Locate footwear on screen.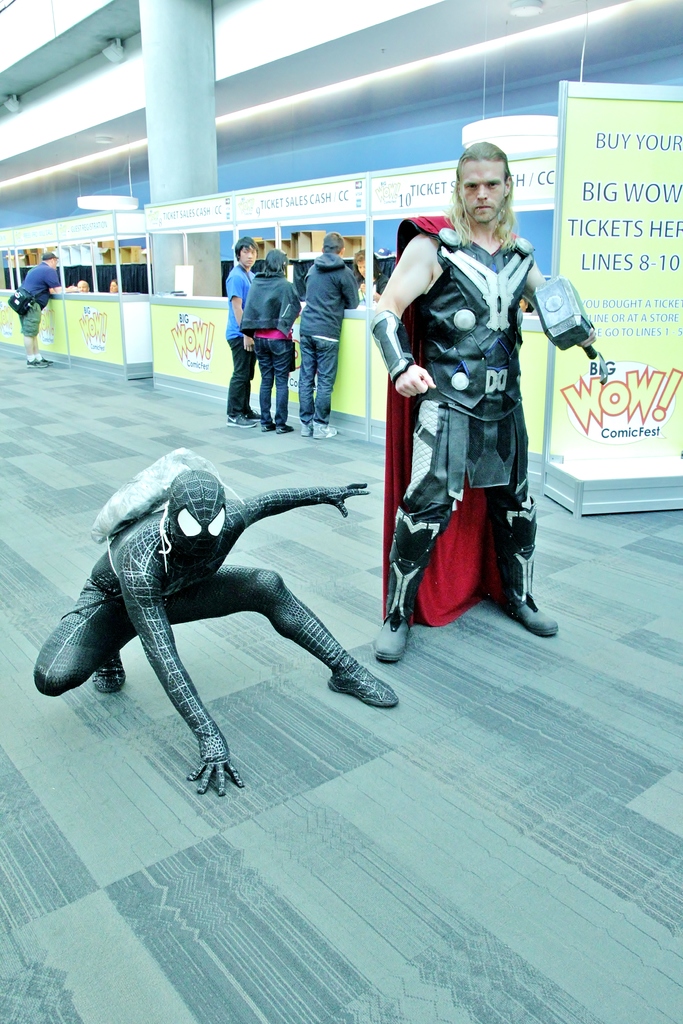
On screen at bbox(256, 415, 277, 436).
